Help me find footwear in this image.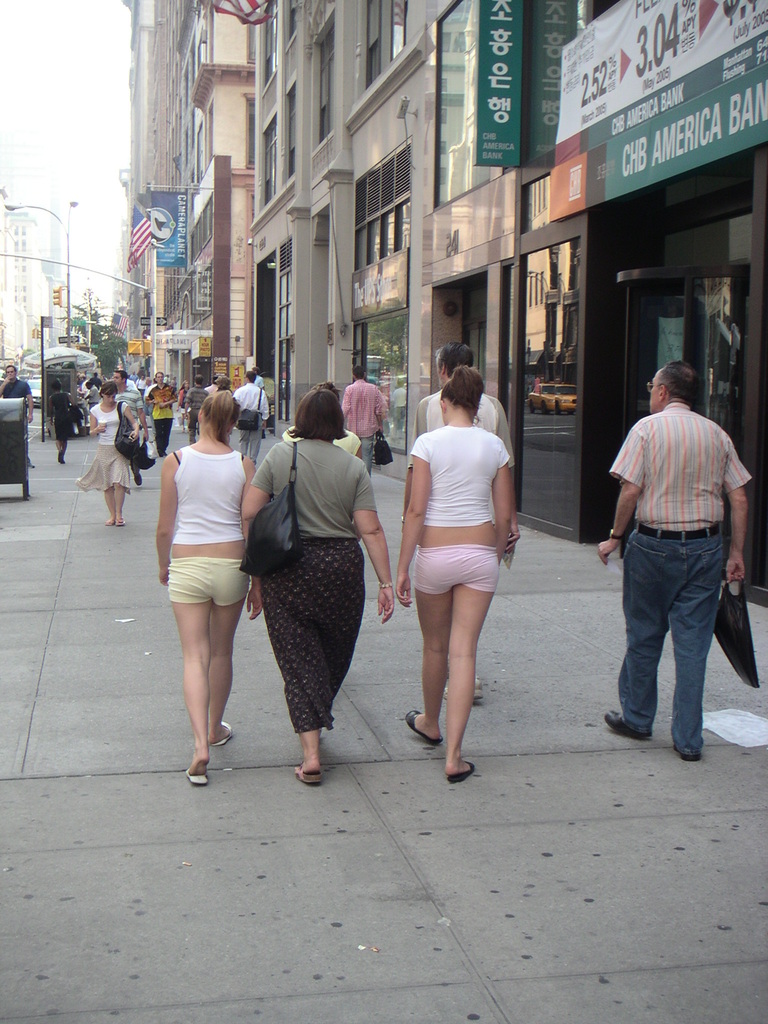
Found it: locate(444, 673, 484, 701).
